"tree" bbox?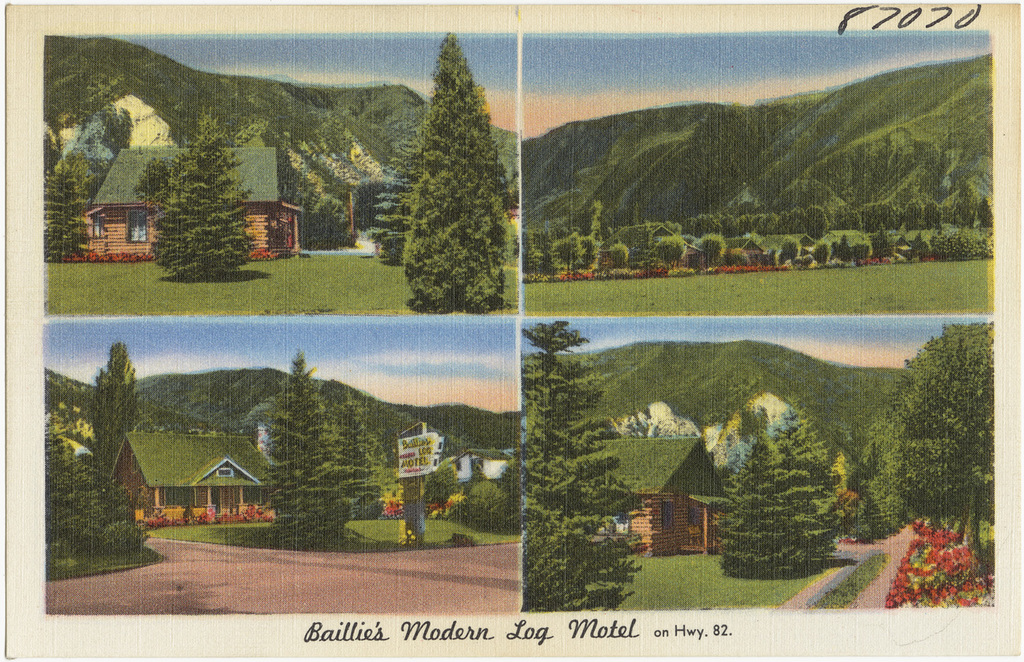
(379, 148, 422, 261)
